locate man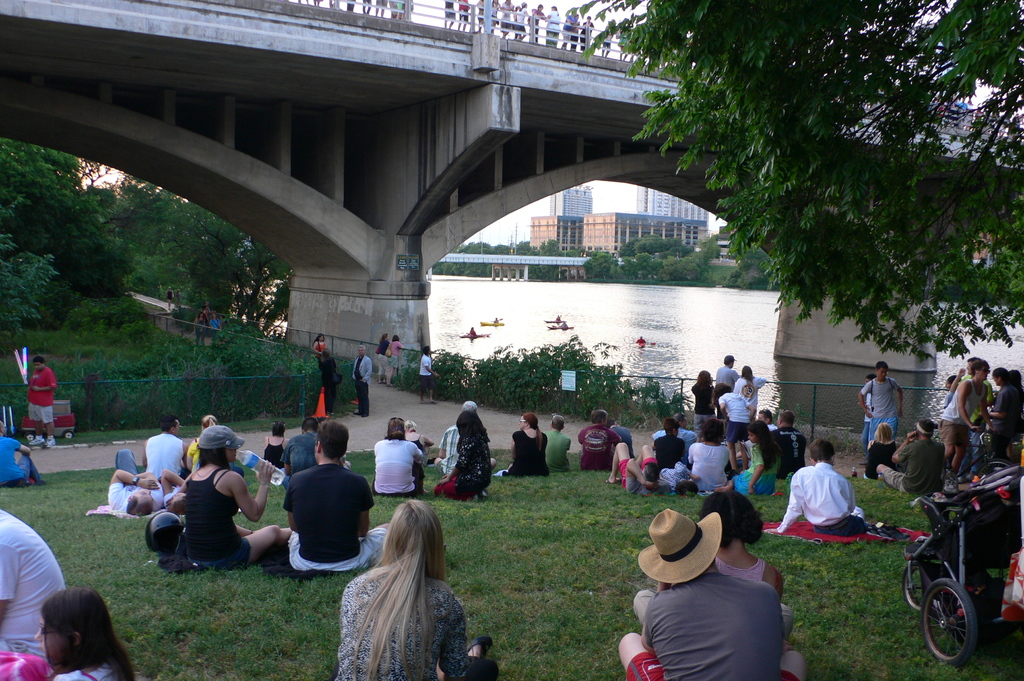
{"x1": 28, "y1": 355, "x2": 58, "y2": 449}
